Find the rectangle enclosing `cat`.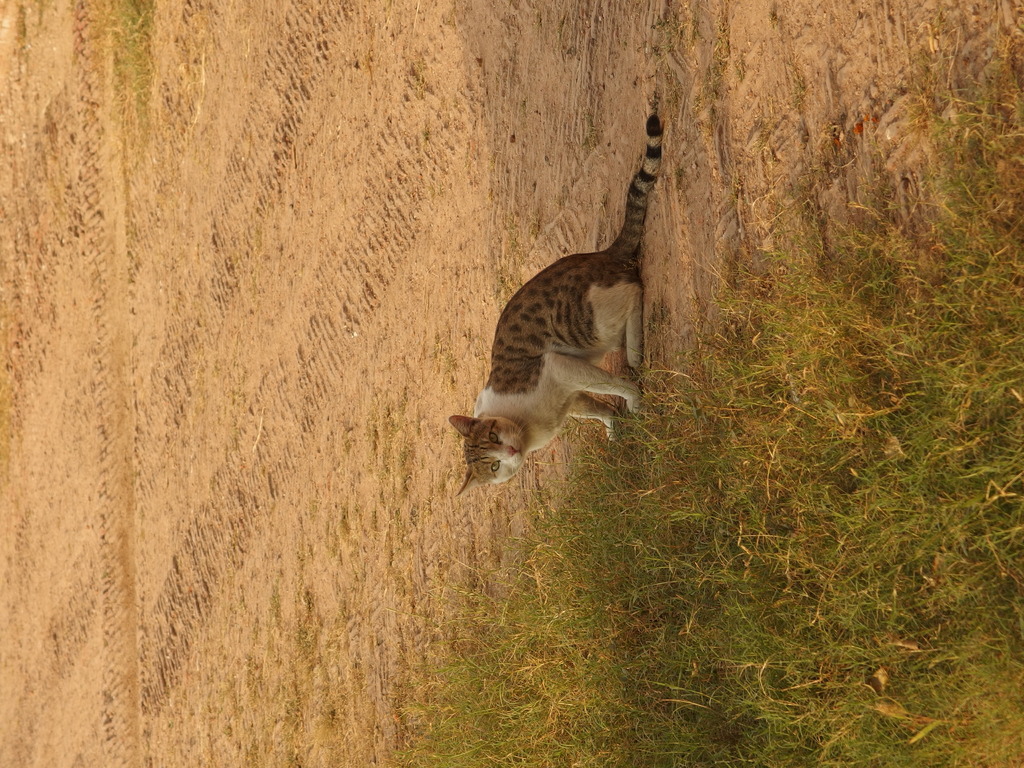
pyautogui.locateOnScreen(446, 107, 662, 497).
